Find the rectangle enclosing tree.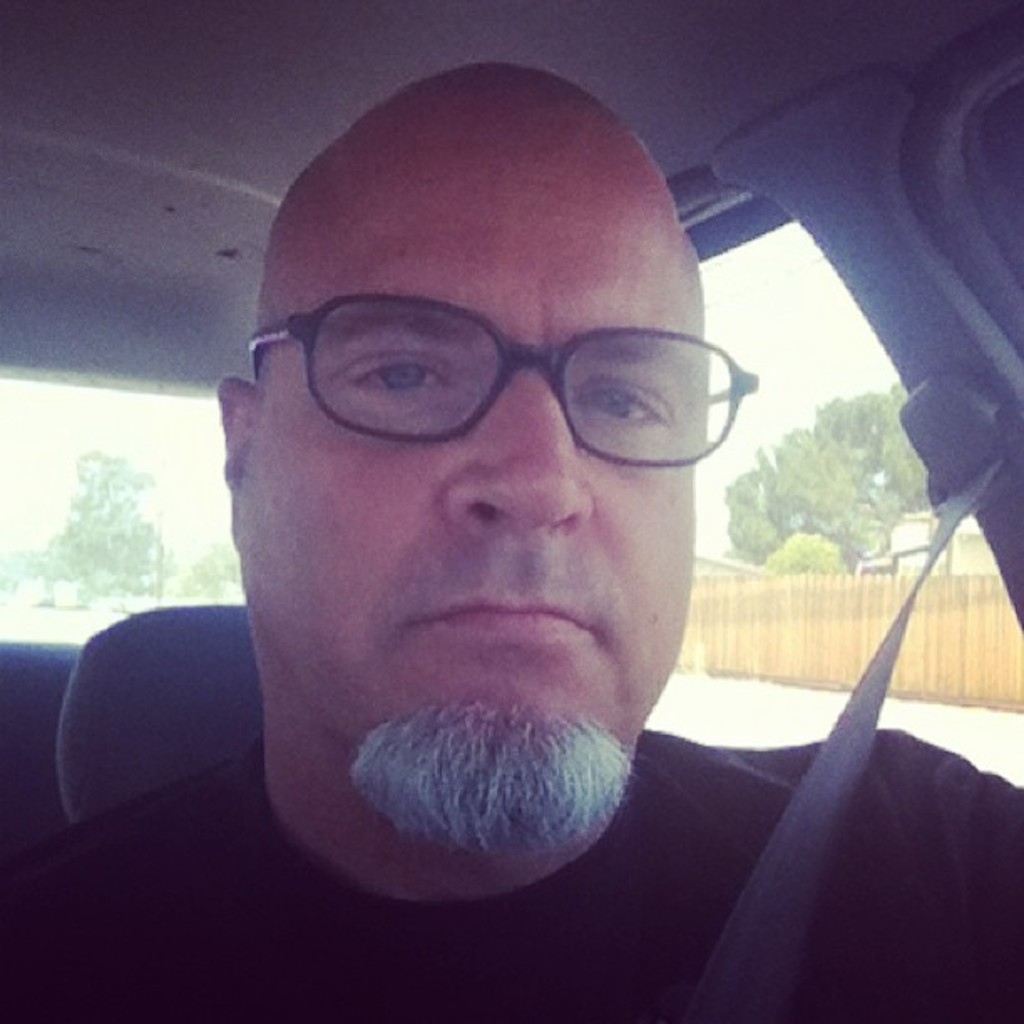
713:448:885:572.
